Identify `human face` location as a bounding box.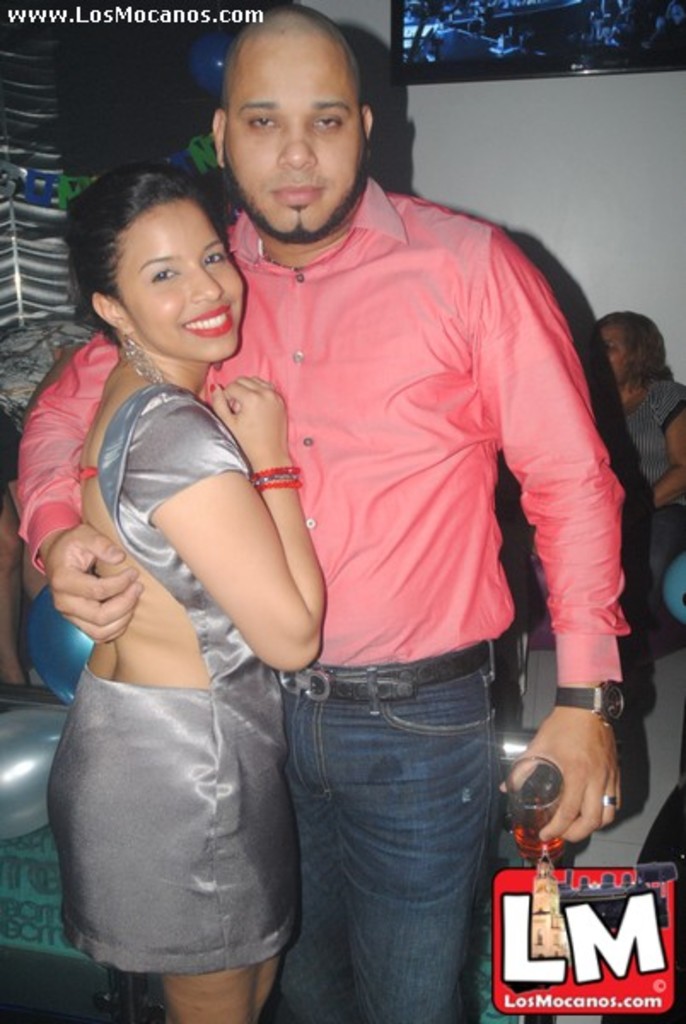
(106,198,247,362).
